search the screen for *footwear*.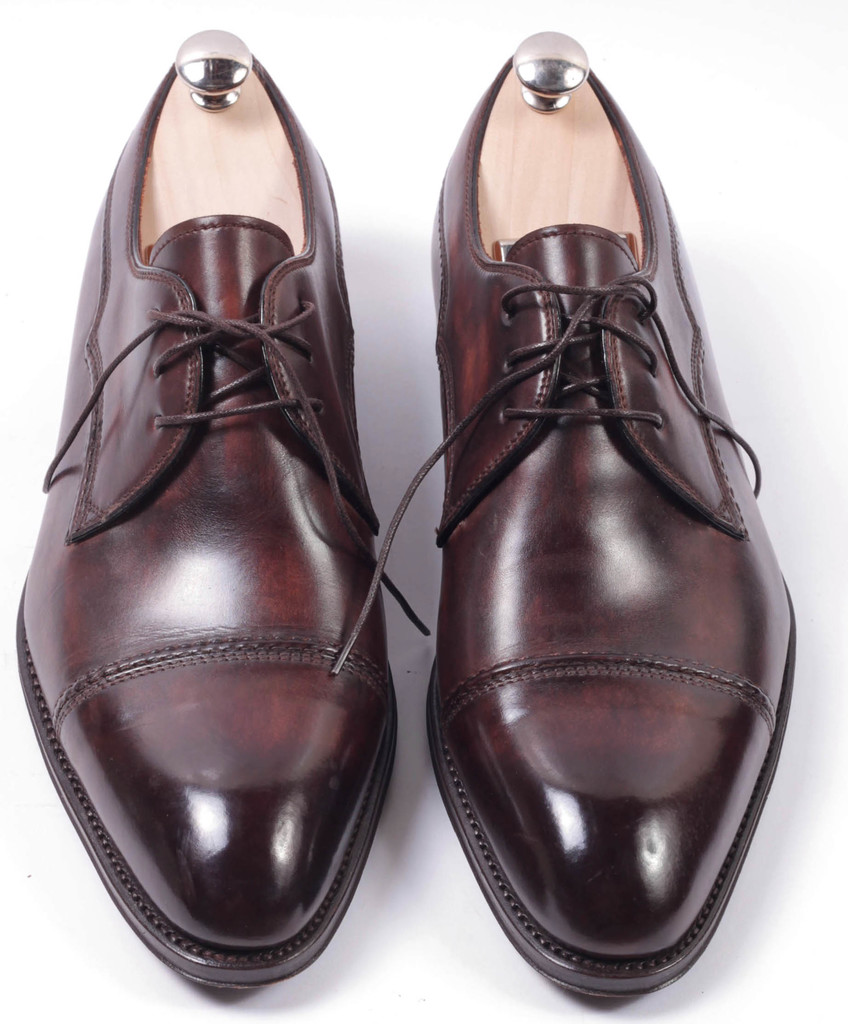
Found at (414, 39, 803, 954).
